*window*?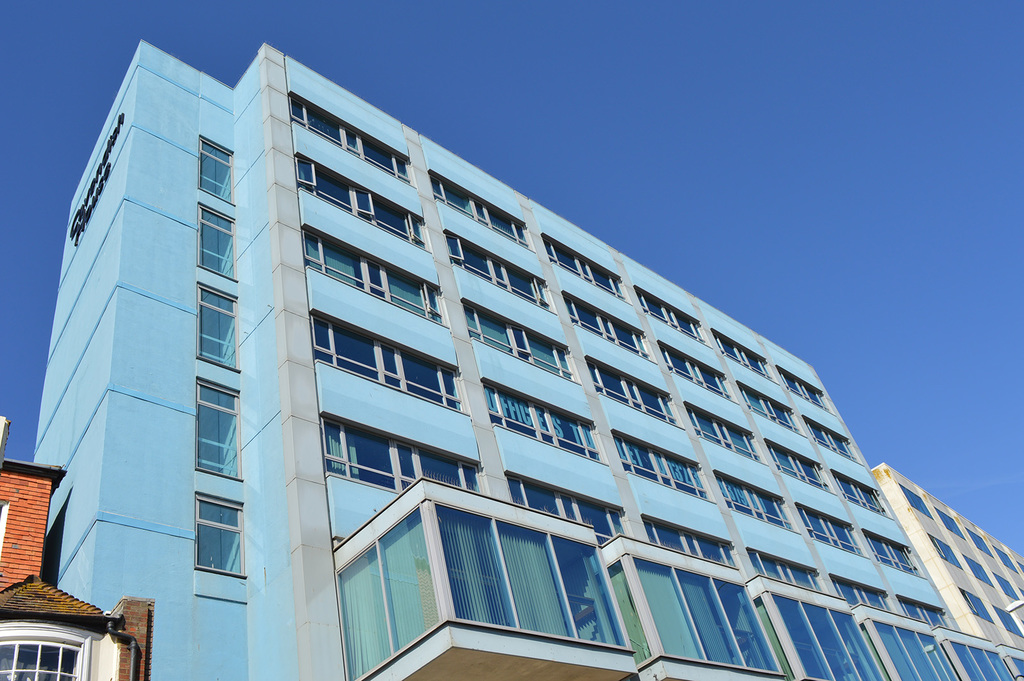
999:645:1023:680
